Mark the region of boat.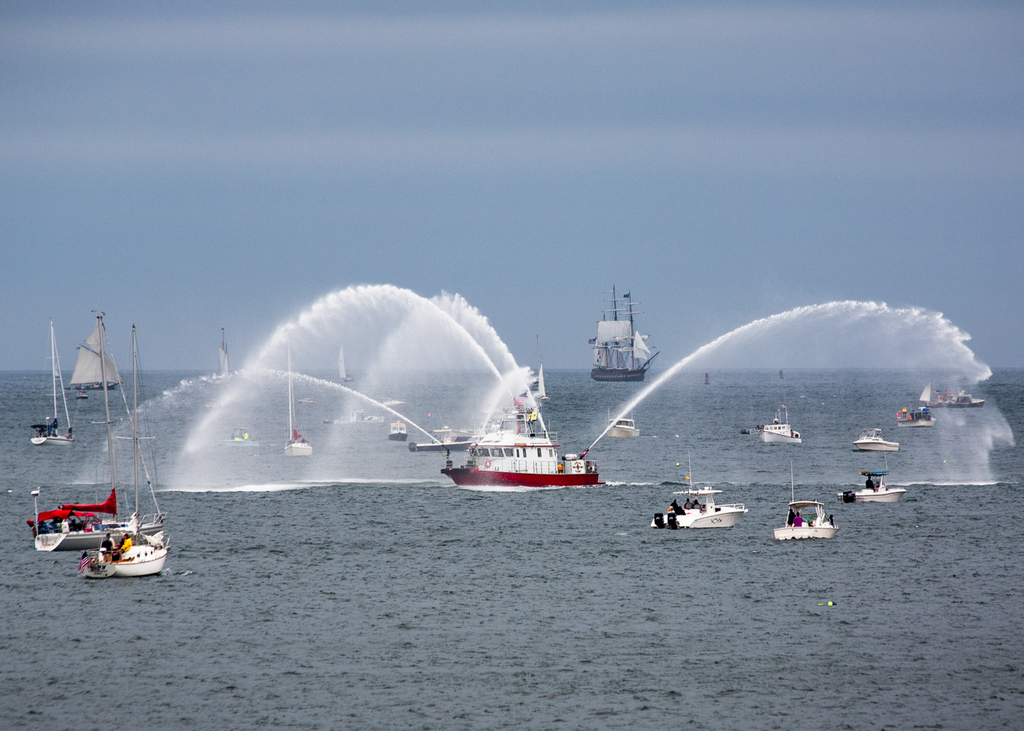
Region: locate(651, 458, 750, 527).
